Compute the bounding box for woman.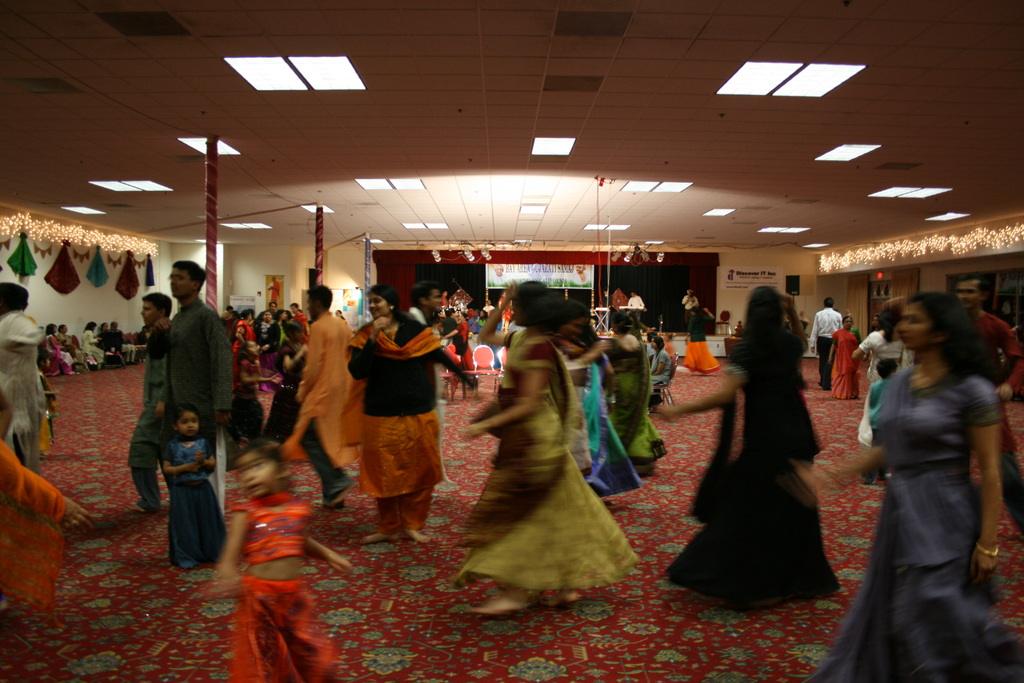
<region>455, 273, 640, 616</region>.
